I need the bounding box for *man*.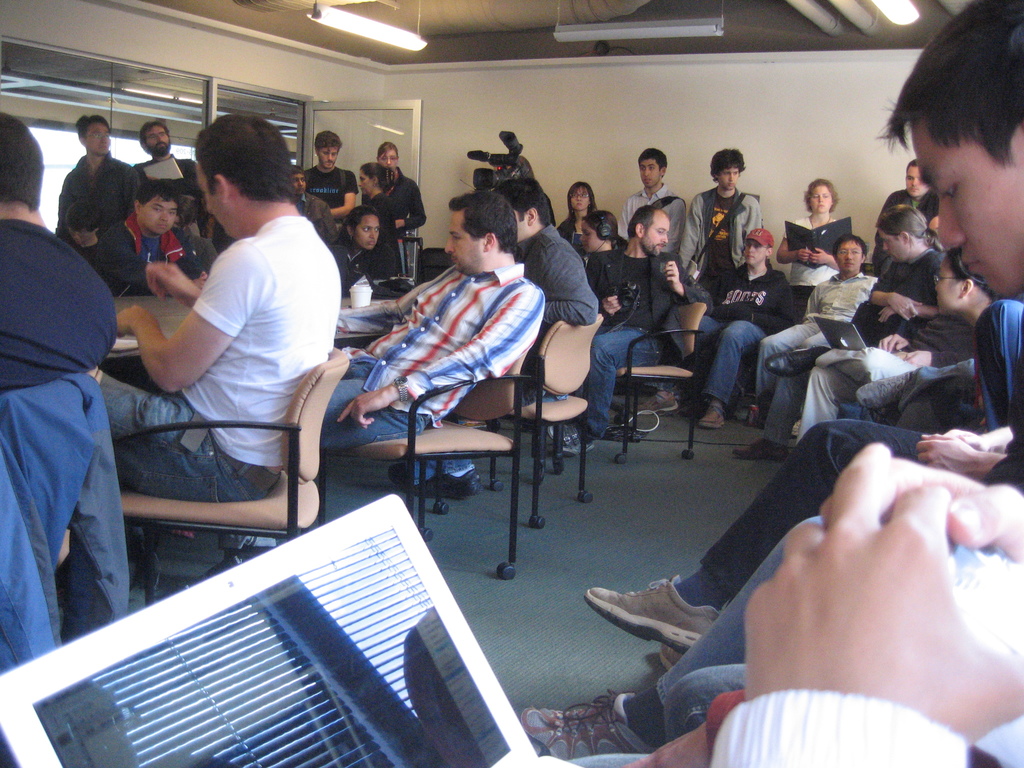
Here it is: {"left": 315, "top": 125, "right": 349, "bottom": 205}.
